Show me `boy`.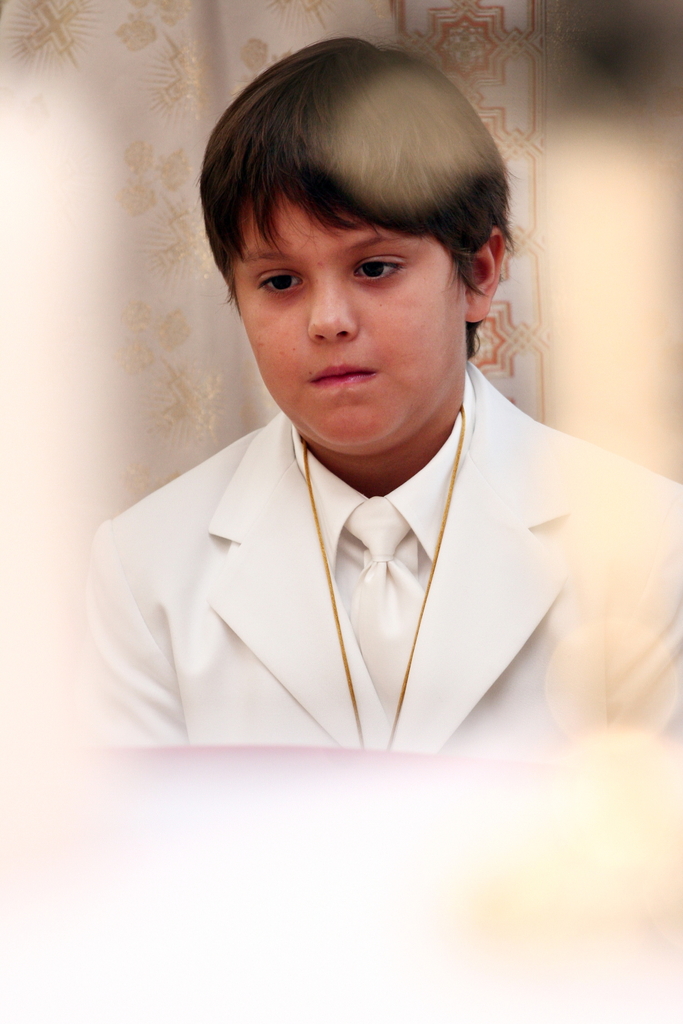
`boy` is here: [left=83, top=41, right=682, bottom=764].
